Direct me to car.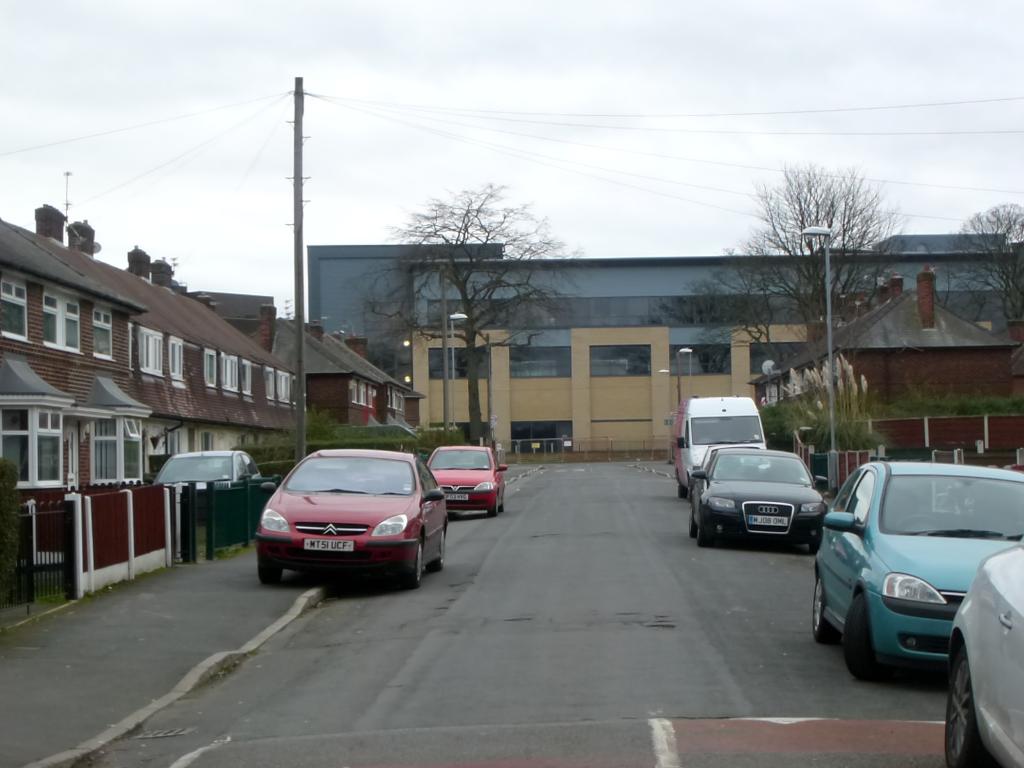
Direction: 941/549/1023/767.
